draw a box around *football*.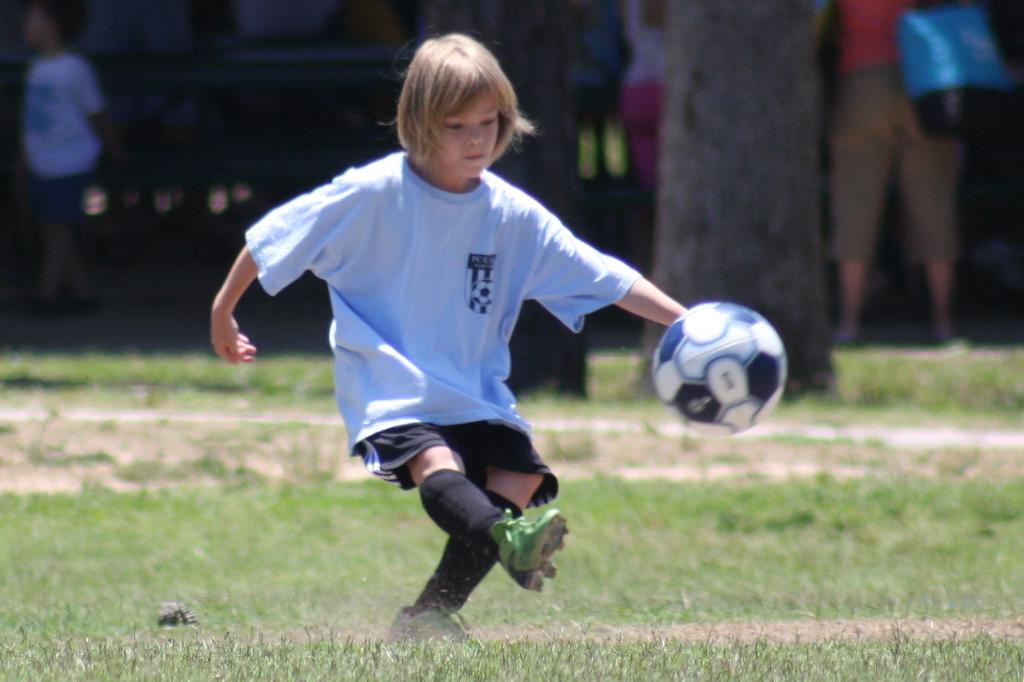
(648, 299, 789, 434).
